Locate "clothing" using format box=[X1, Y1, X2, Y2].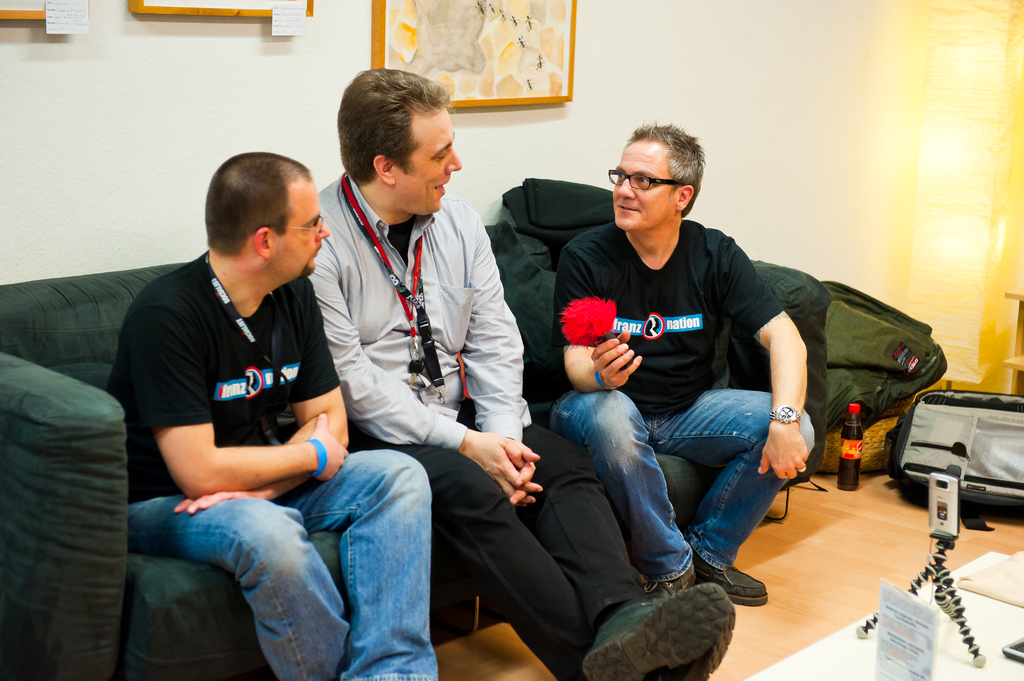
box=[344, 417, 644, 680].
